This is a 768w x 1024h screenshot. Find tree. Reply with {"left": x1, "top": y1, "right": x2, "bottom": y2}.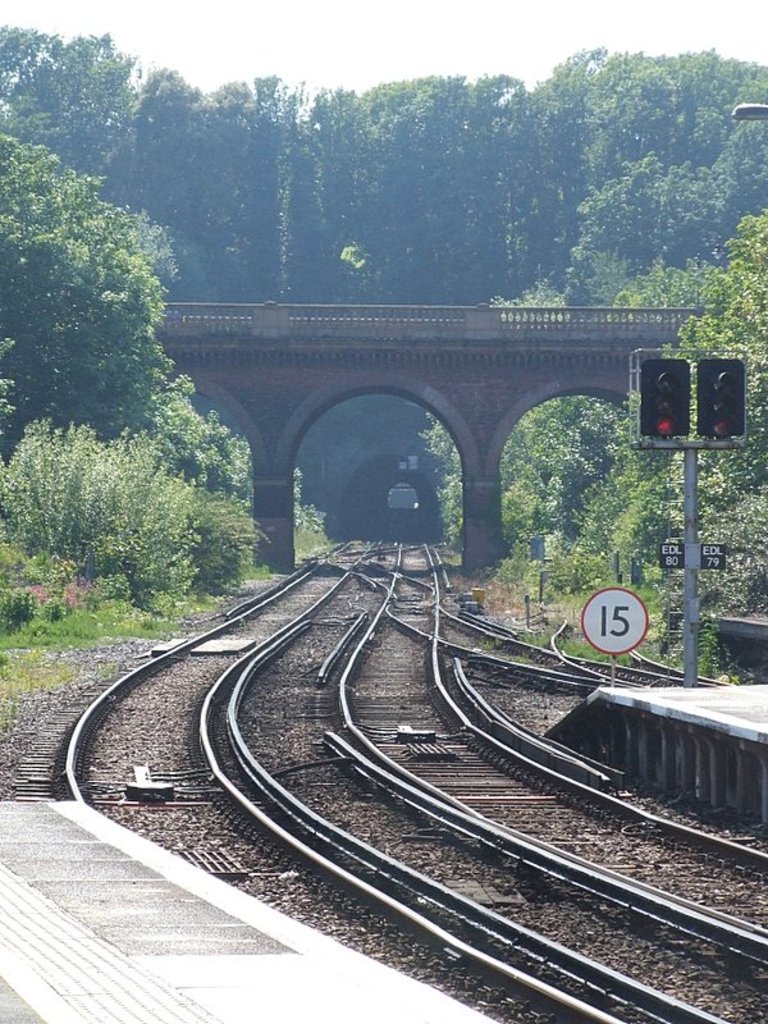
{"left": 535, "top": 207, "right": 767, "bottom": 585}.
